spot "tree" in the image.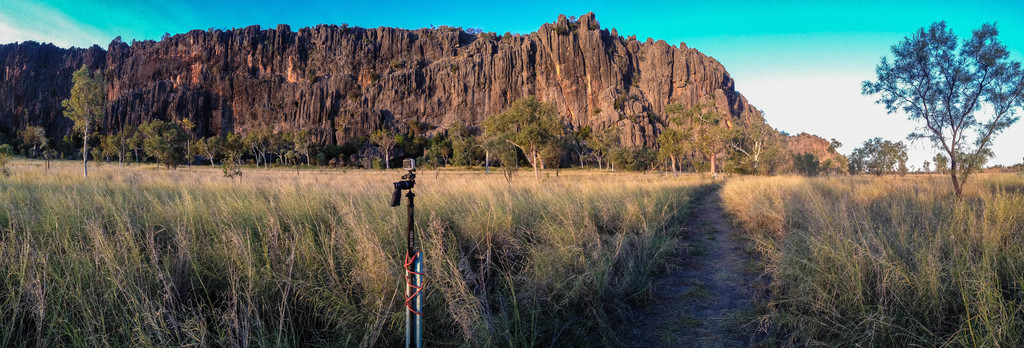
"tree" found at (x1=868, y1=13, x2=1001, y2=200).
